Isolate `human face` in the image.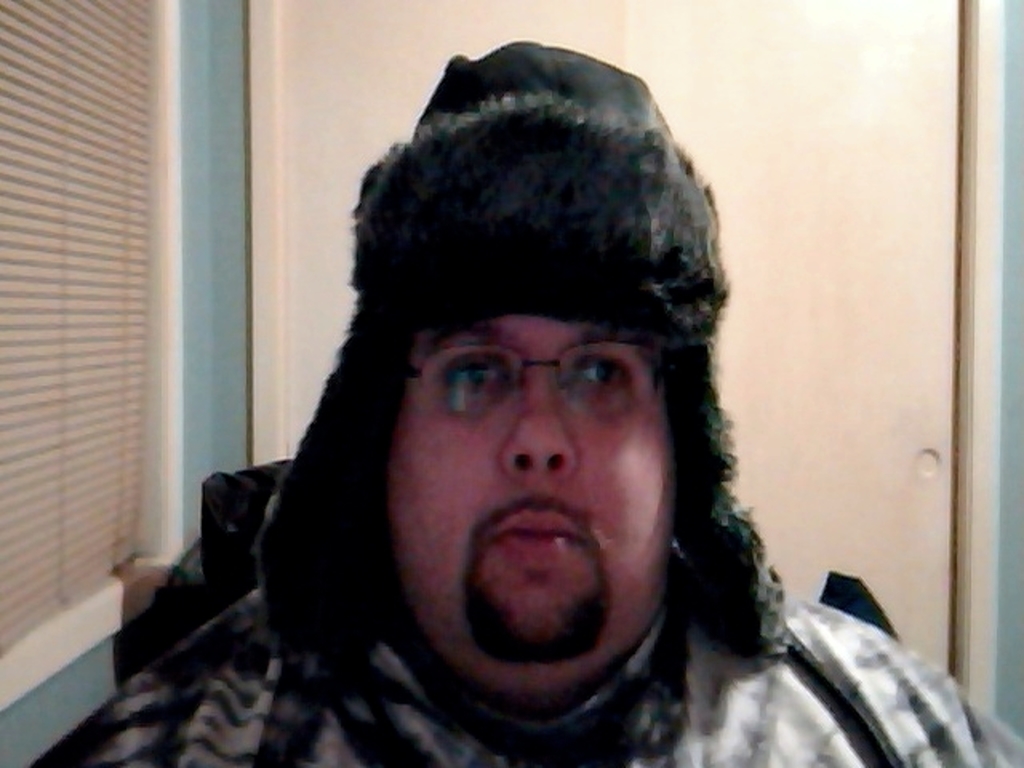
Isolated region: locate(389, 312, 675, 670).
